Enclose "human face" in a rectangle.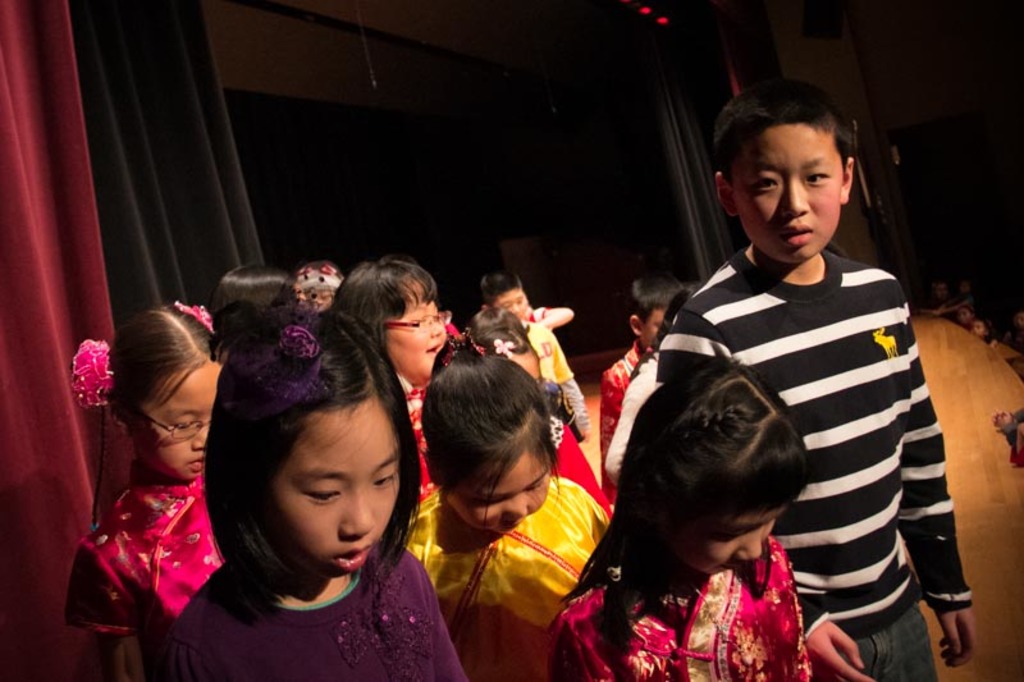
region(676, 499, 781, 575).
